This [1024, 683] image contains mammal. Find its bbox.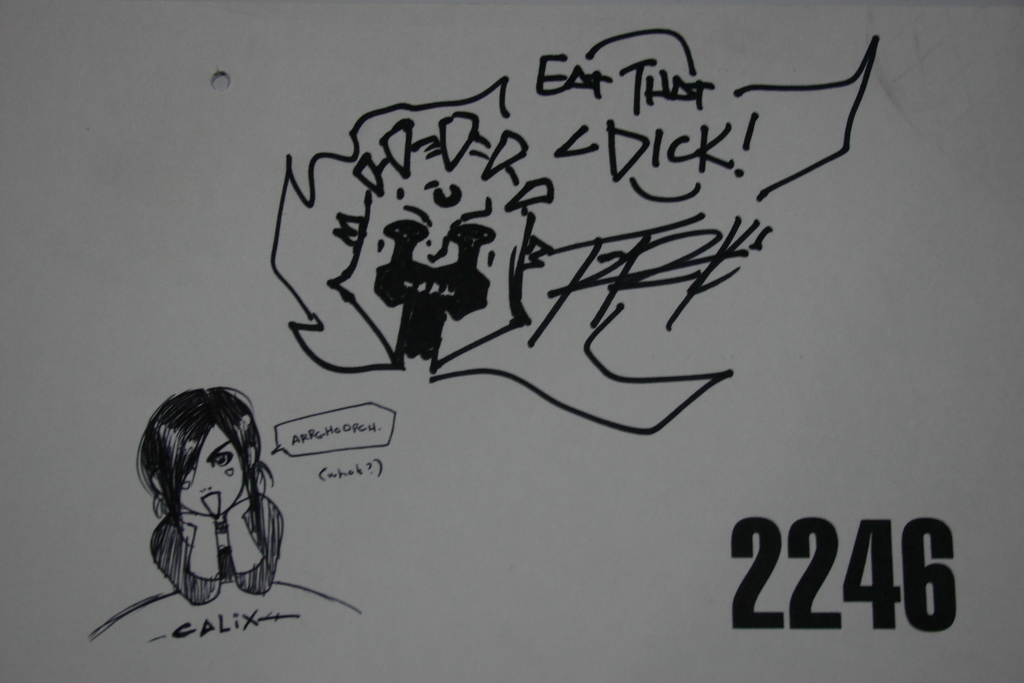
(left=132, top=383, right=283, bottom=605).
